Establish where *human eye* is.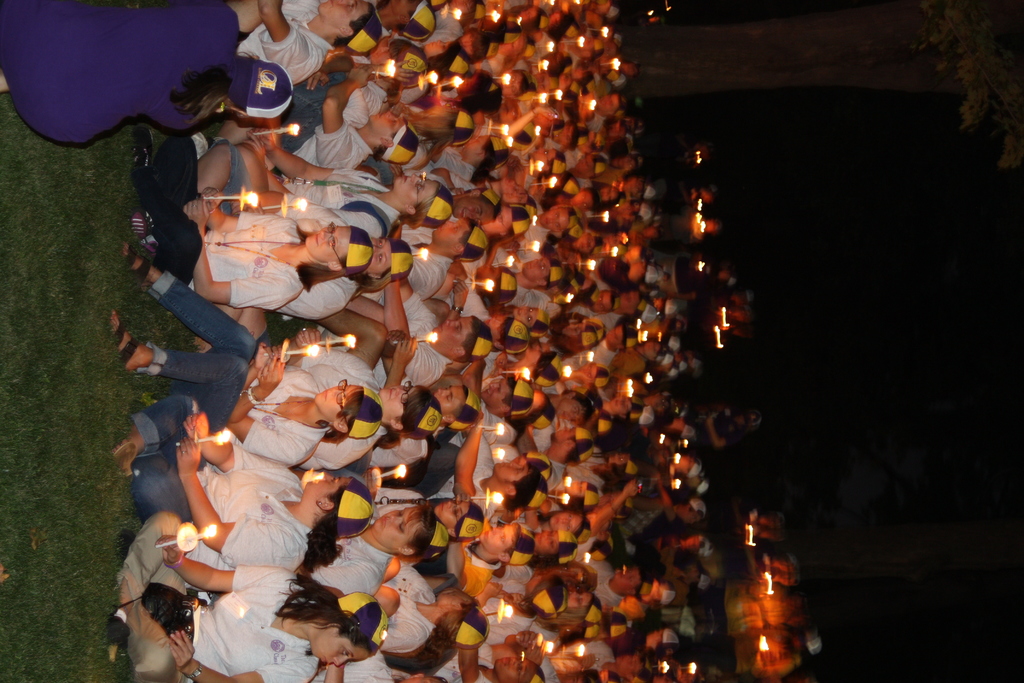
Established at left=332, top=226, right=335, bottom=231.
